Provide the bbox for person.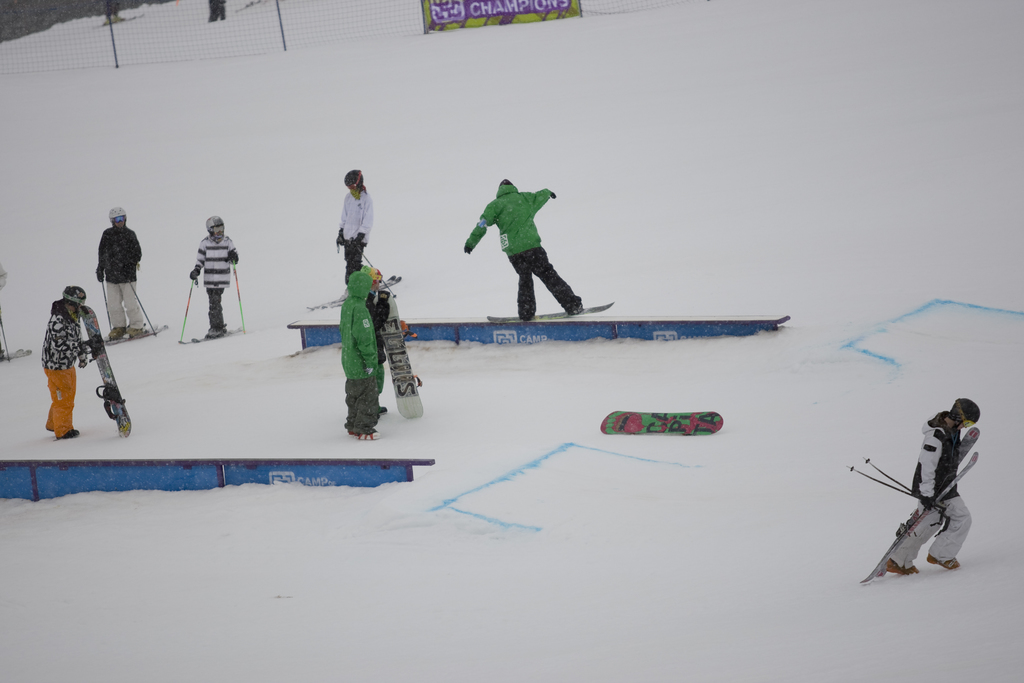
x1=338 y1=263 x2=384 y2=436.
